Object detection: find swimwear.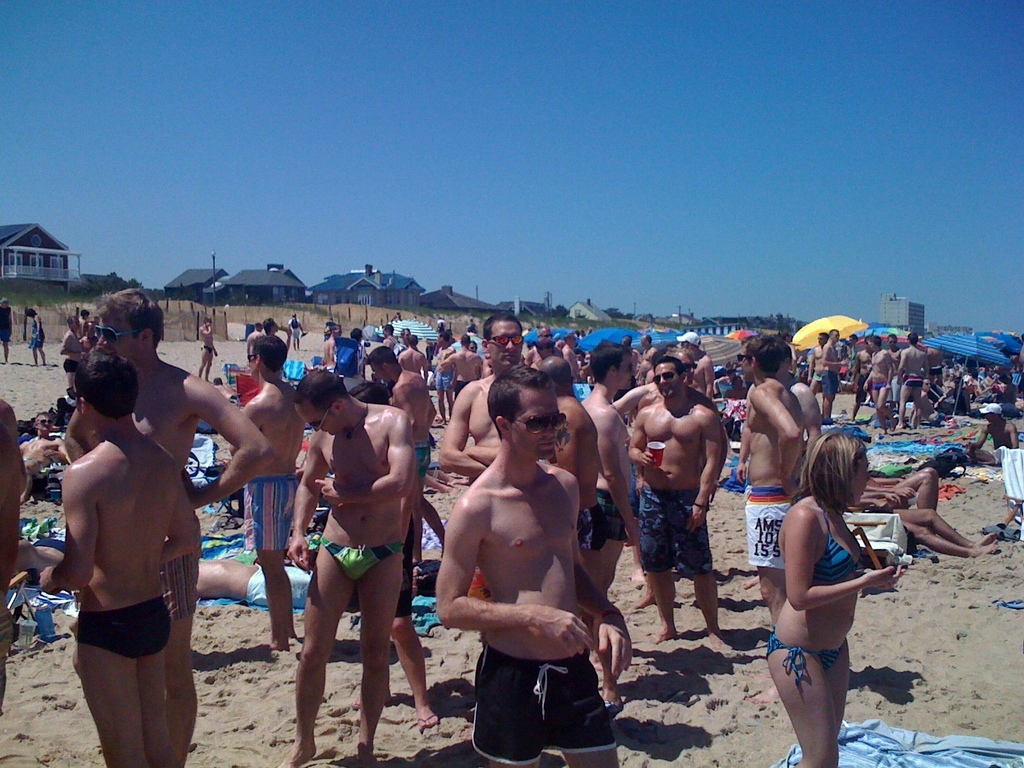
select_region(823, 371, 842, 401).
